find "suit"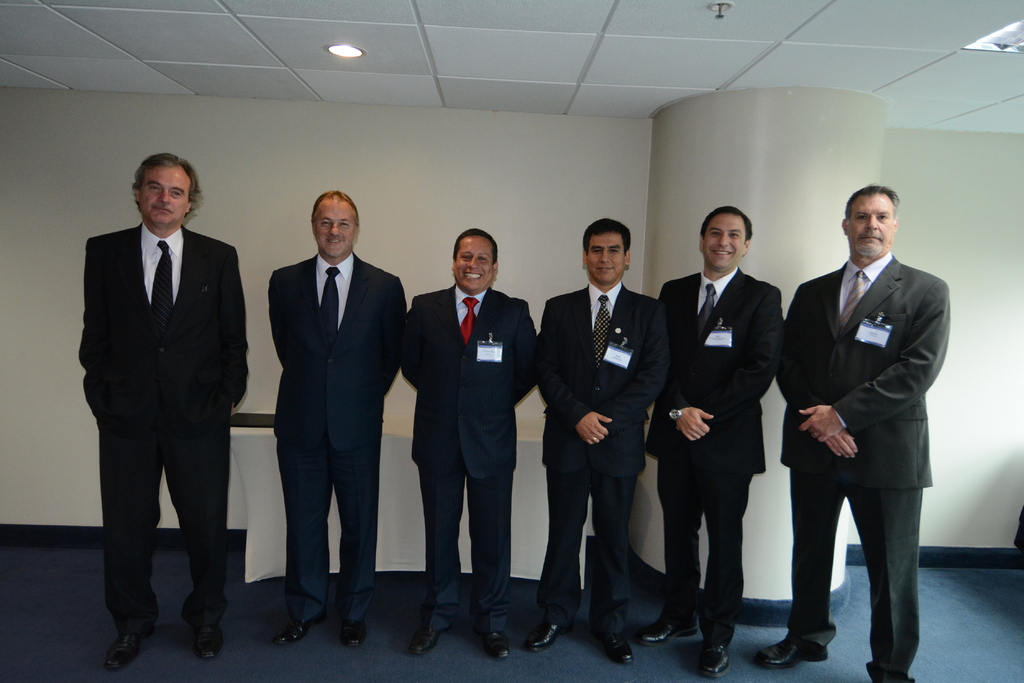
bbox=[74, 221, 248, 633]
